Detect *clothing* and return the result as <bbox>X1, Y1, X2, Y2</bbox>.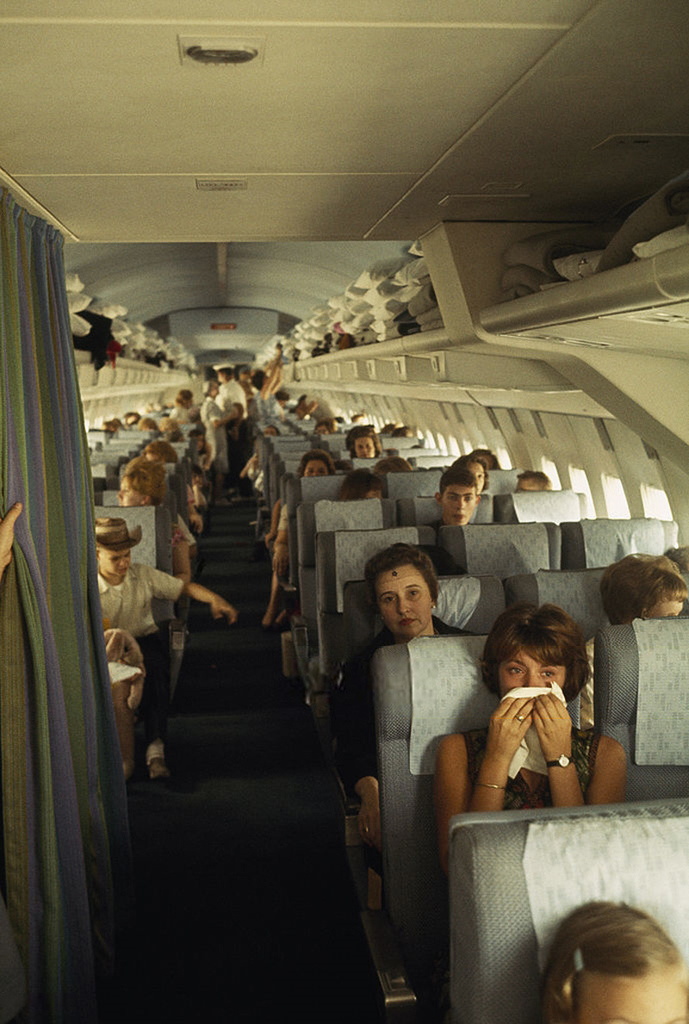
<bbox>255, 394, 284, 471</bbox>.
